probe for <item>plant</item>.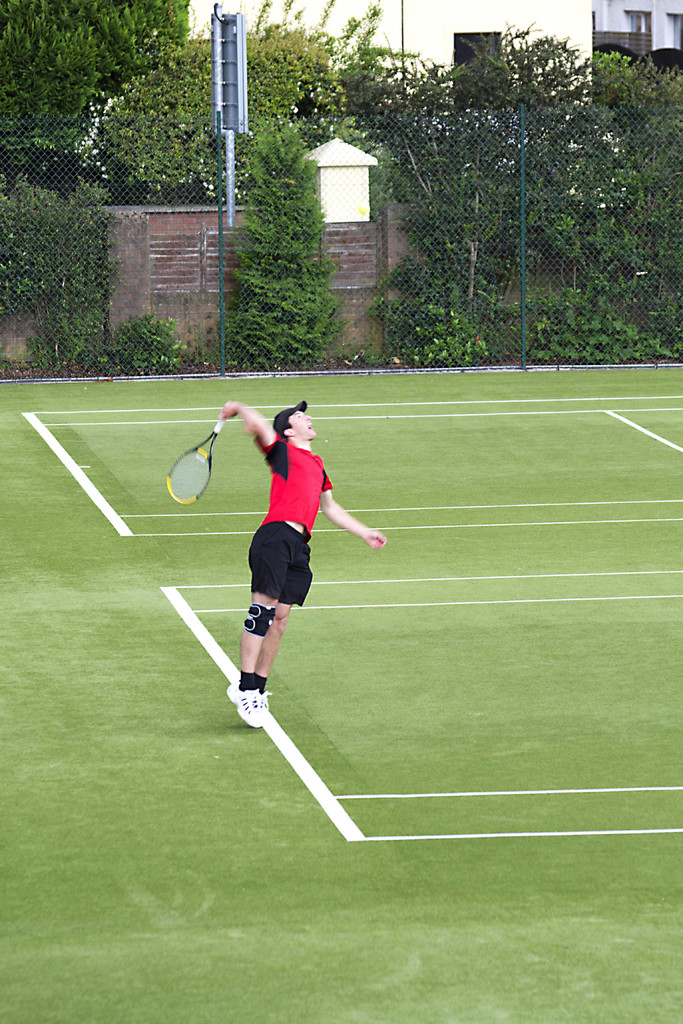
Probe result: detection(117, 304, 195, 372).
